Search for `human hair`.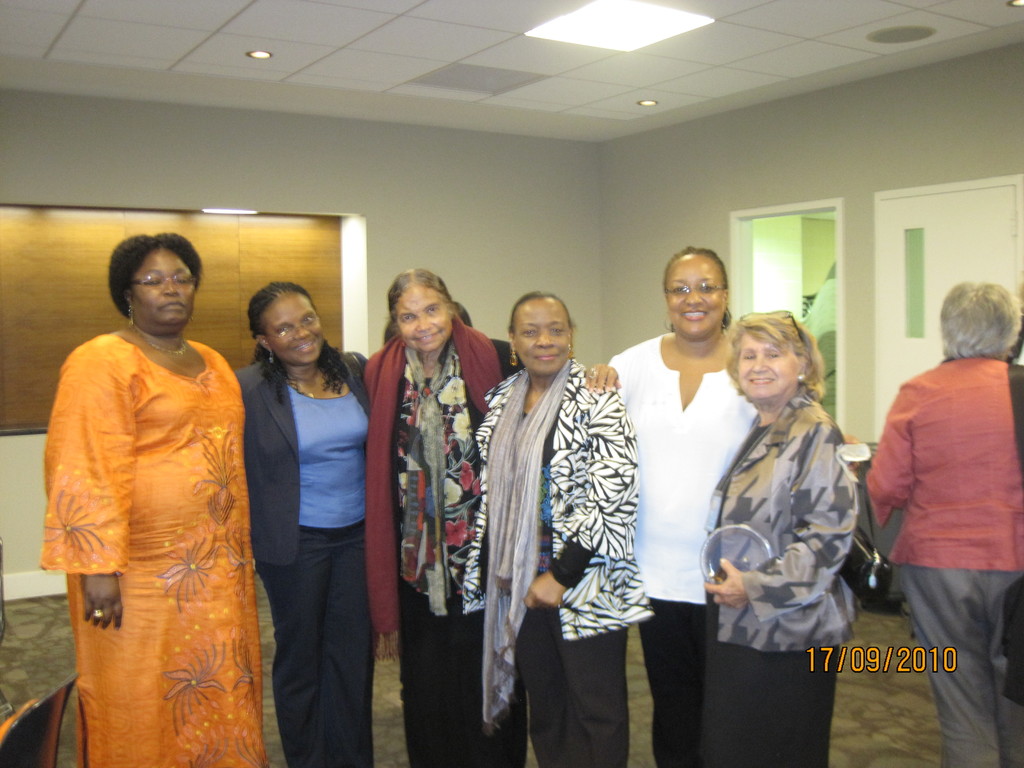
Found at box=[665, 246, 734, 329].
